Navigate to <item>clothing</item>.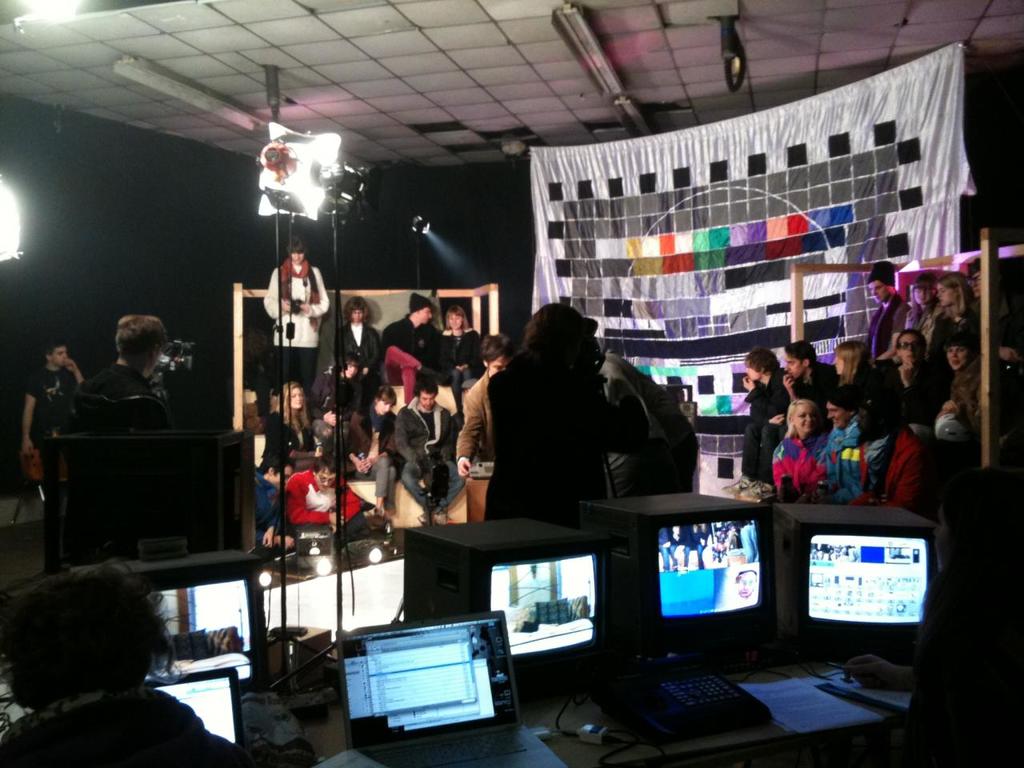
Navigation target: left=0, top=688, right=296, bottom=767.
